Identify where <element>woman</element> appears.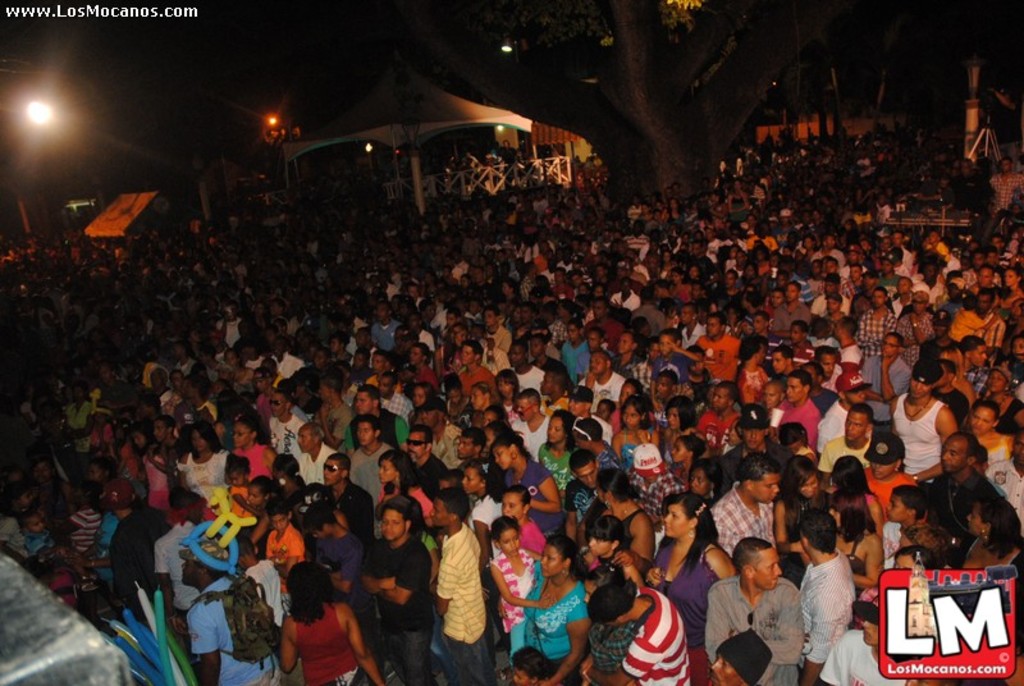
Appears at box(467, 456, 507, 594).
